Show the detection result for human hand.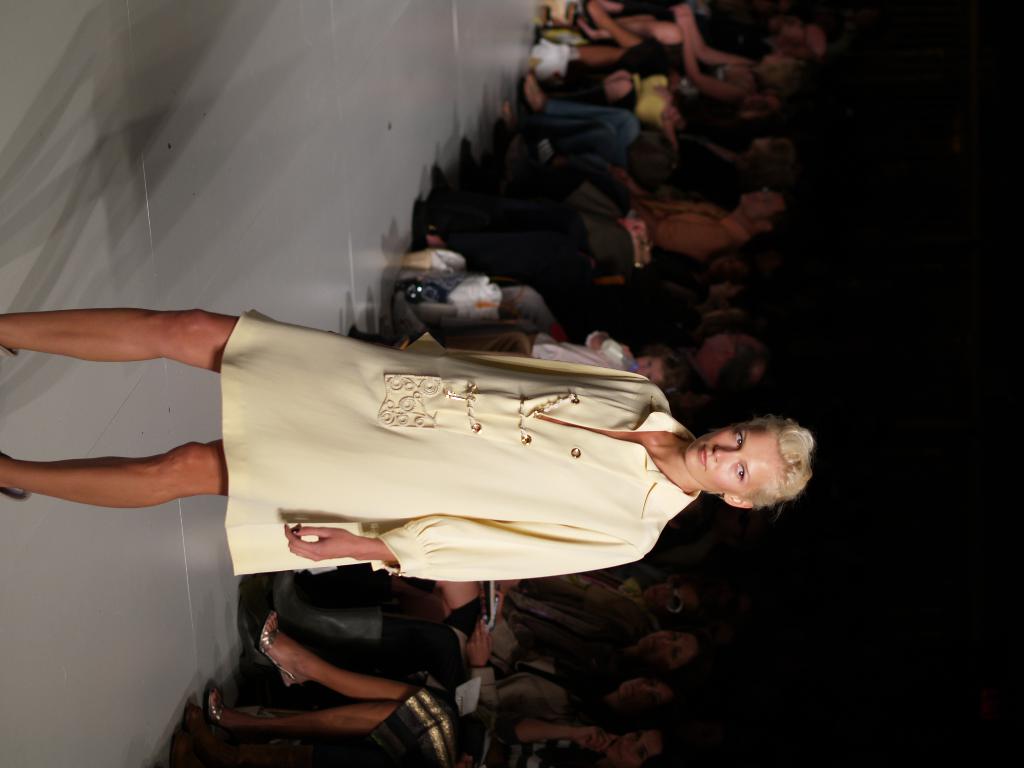
(x1=465, y1=618, x2=494, y2=668).
